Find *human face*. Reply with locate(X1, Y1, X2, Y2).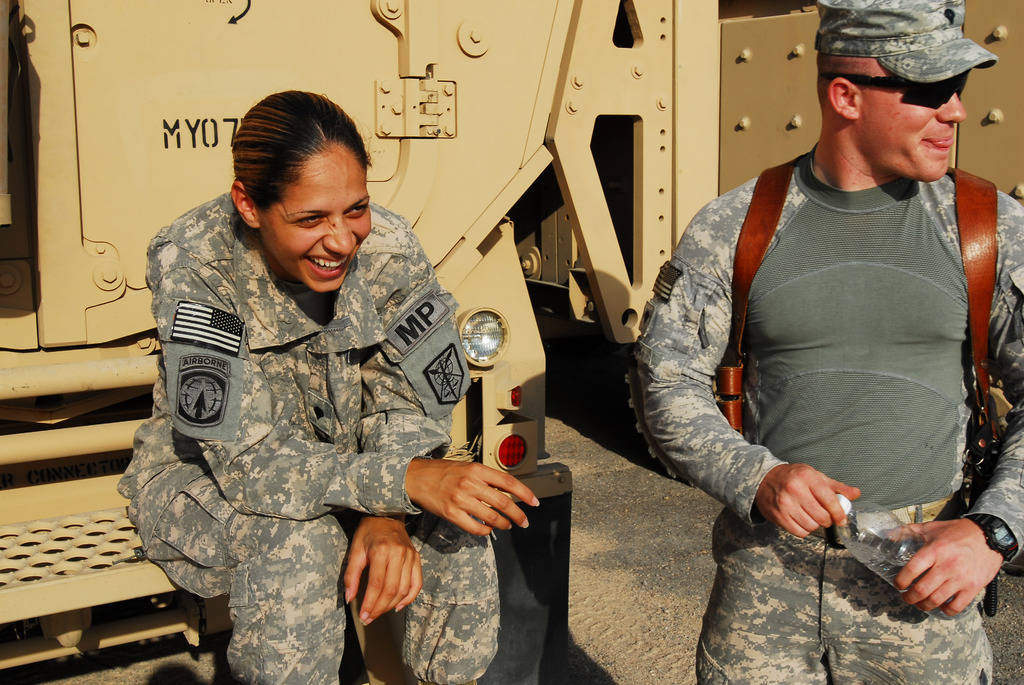
locate(874, 80, 968, 182).
